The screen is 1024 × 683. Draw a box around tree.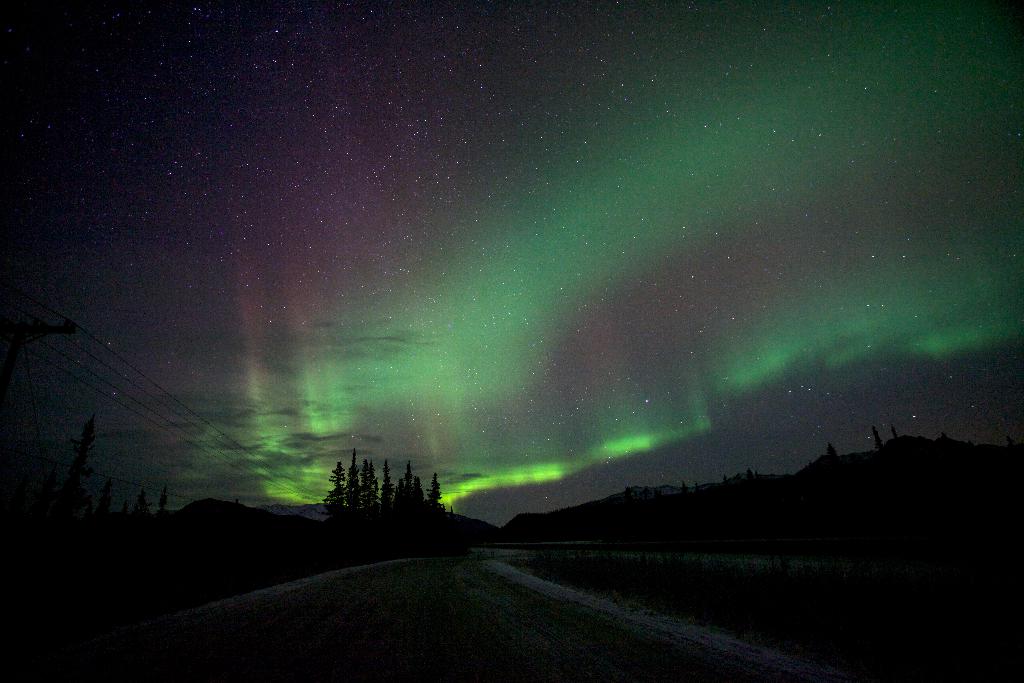
crop(873, 425, 884, 452).
